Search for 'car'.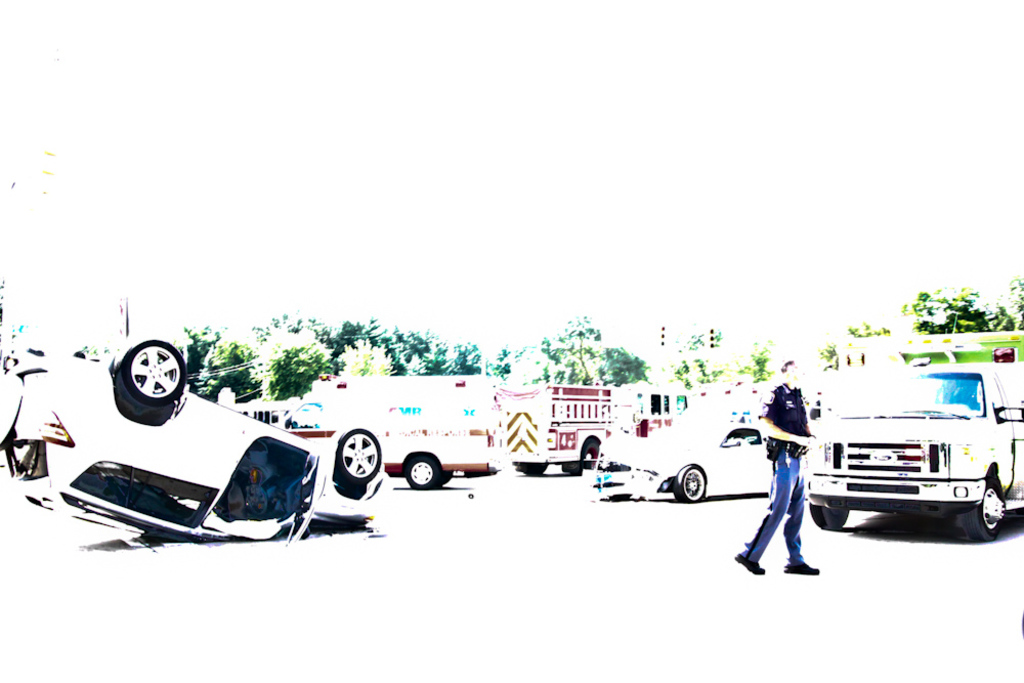
Found at (left=0, top=336, right=387, bottom=552).
